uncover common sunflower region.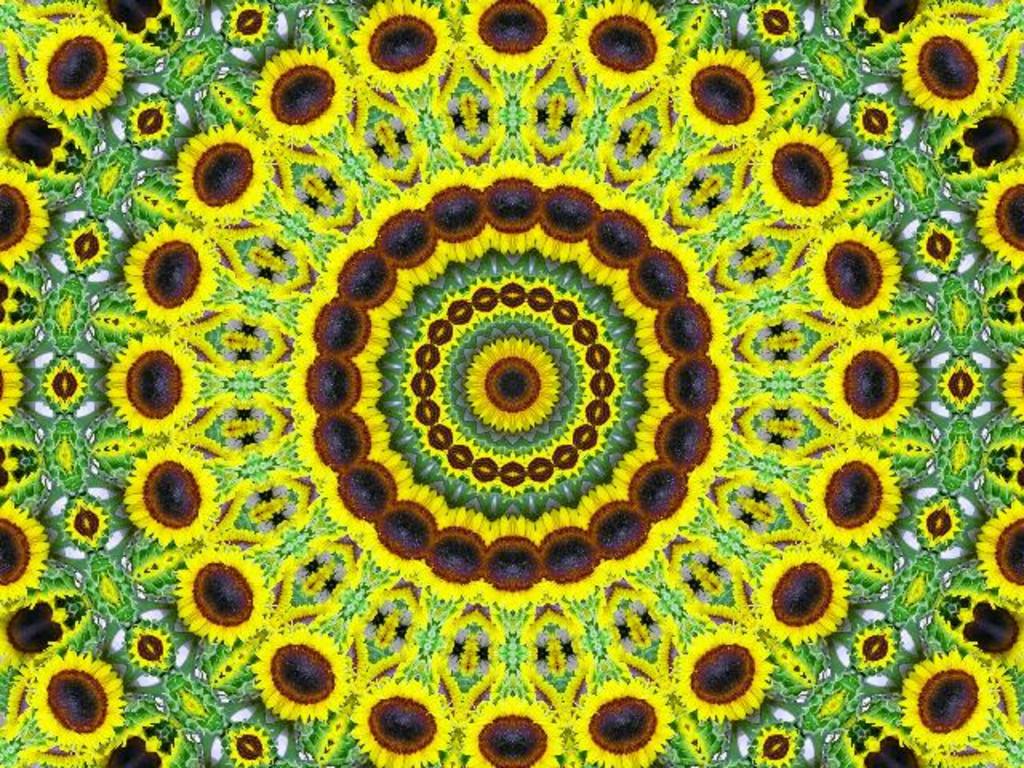
Uncovered: bbox=[112, 336, 202, 438].
